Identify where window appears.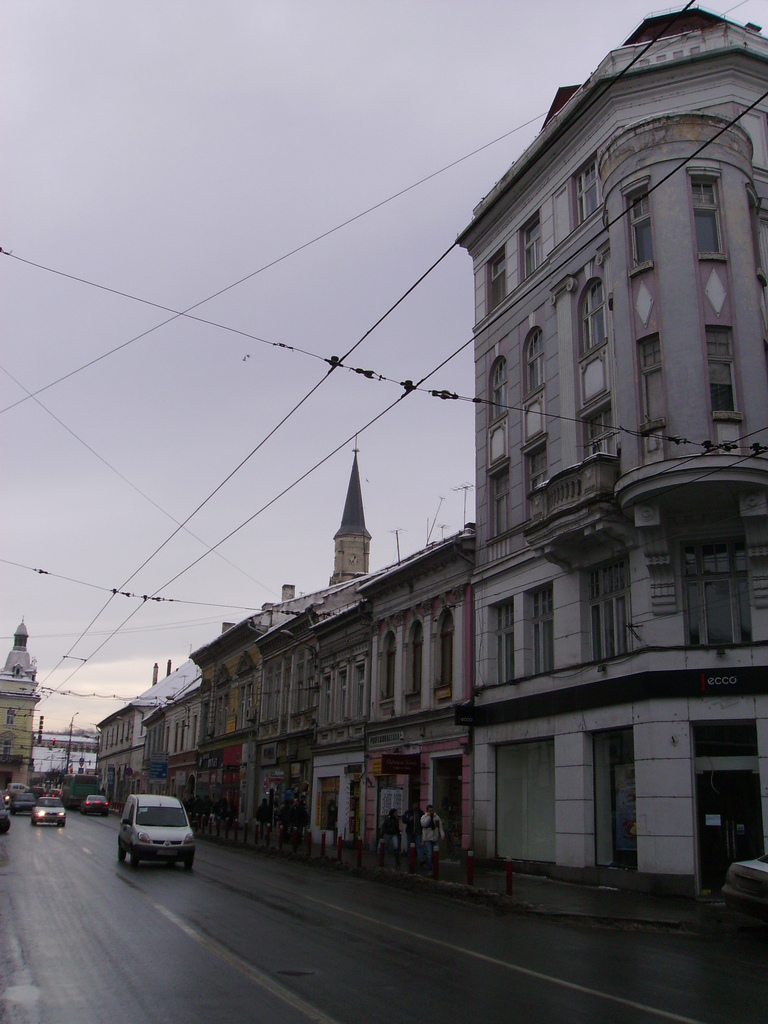
Appears at x1=525 y1=330 x2=545 y2=397.
